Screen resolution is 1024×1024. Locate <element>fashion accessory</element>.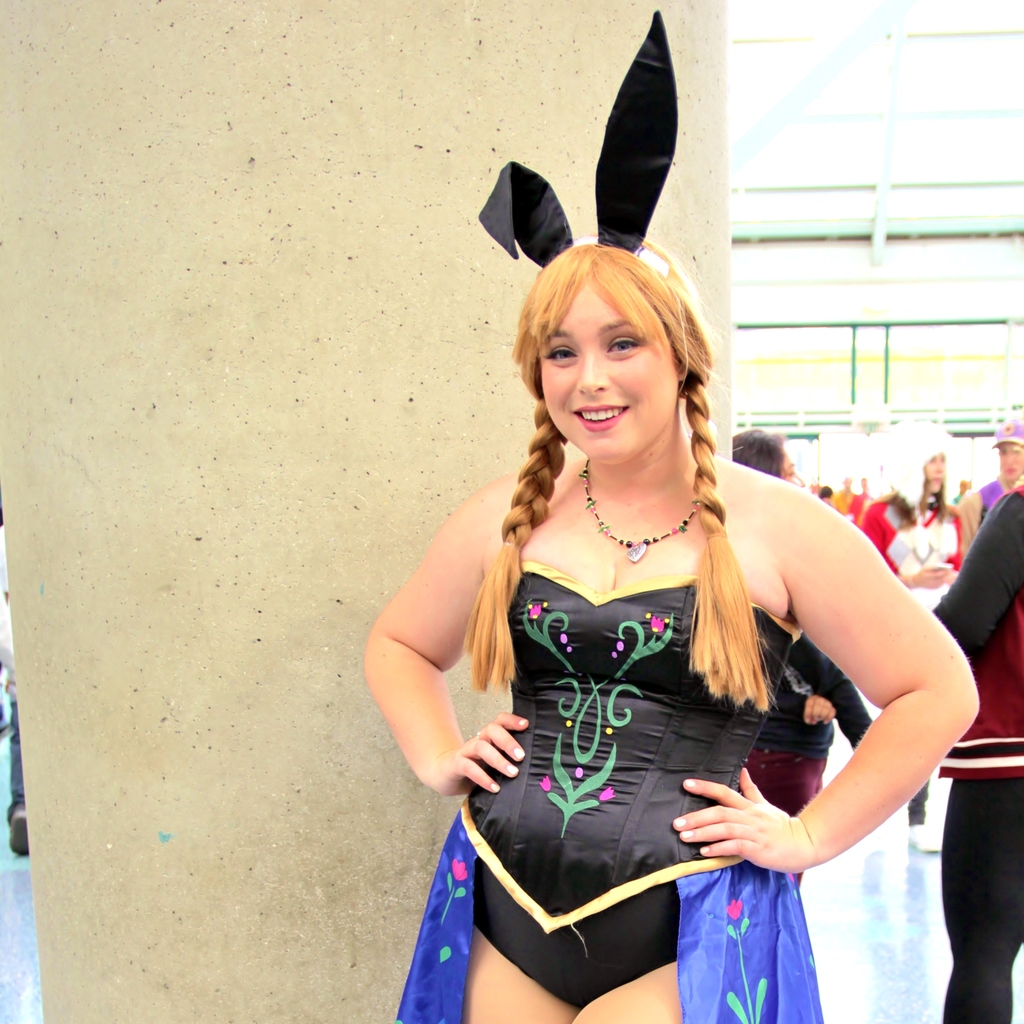
left=698, top=845, right=712, bottom=854.
